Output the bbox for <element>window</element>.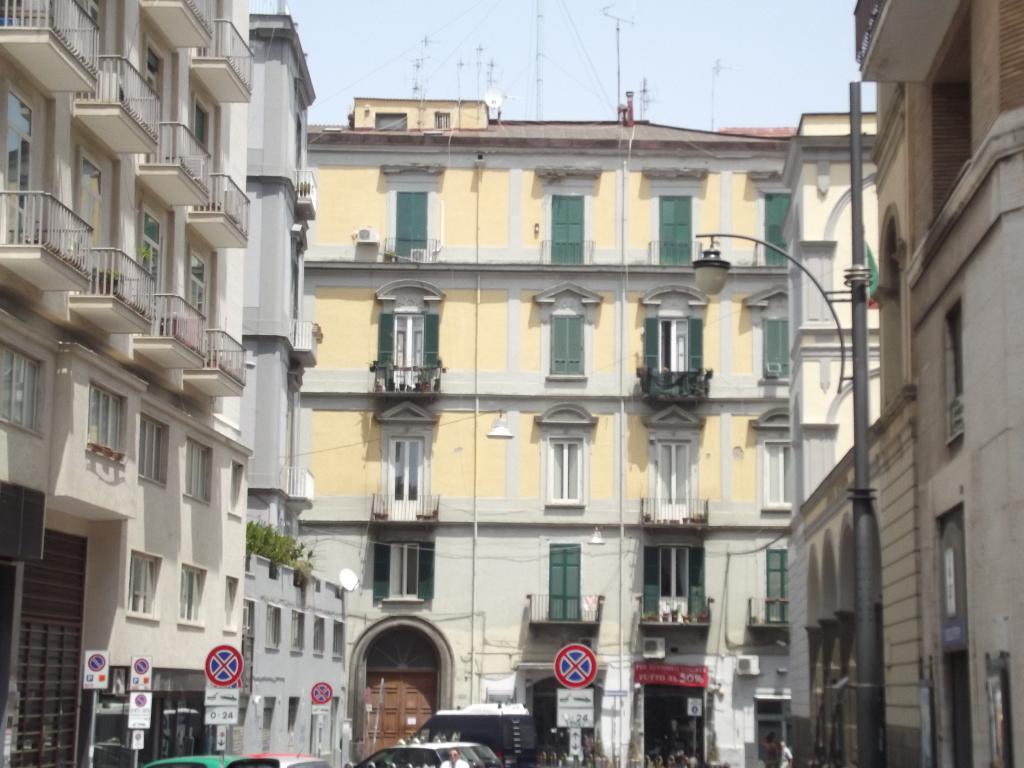
Rect(548, 541, 589, 628).
